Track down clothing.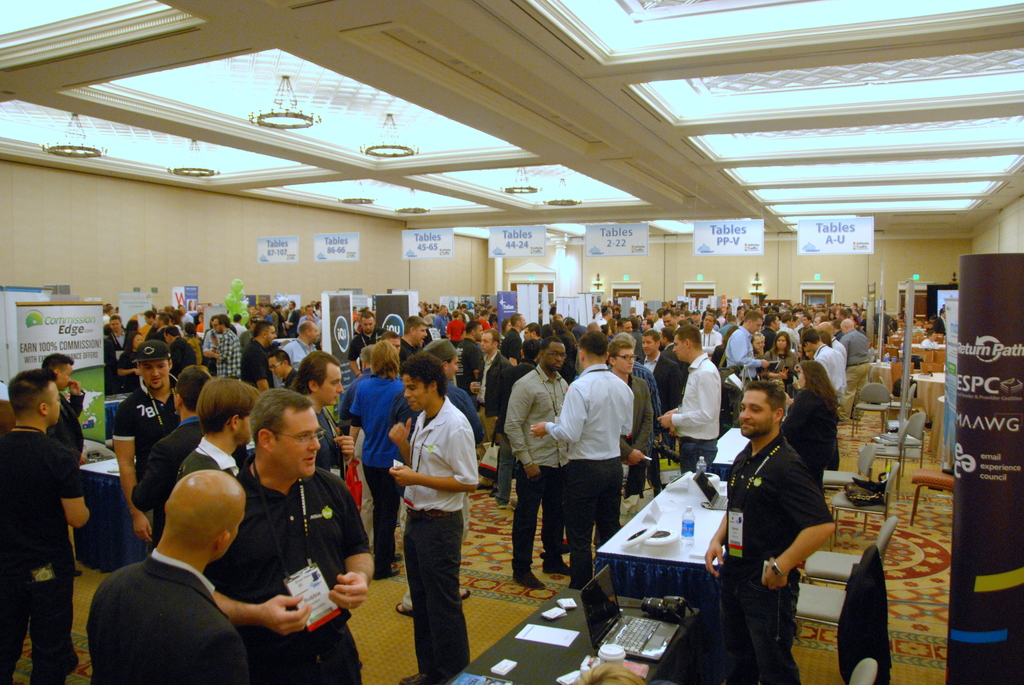
Tracked to rect(343, 372, 403, 573).
